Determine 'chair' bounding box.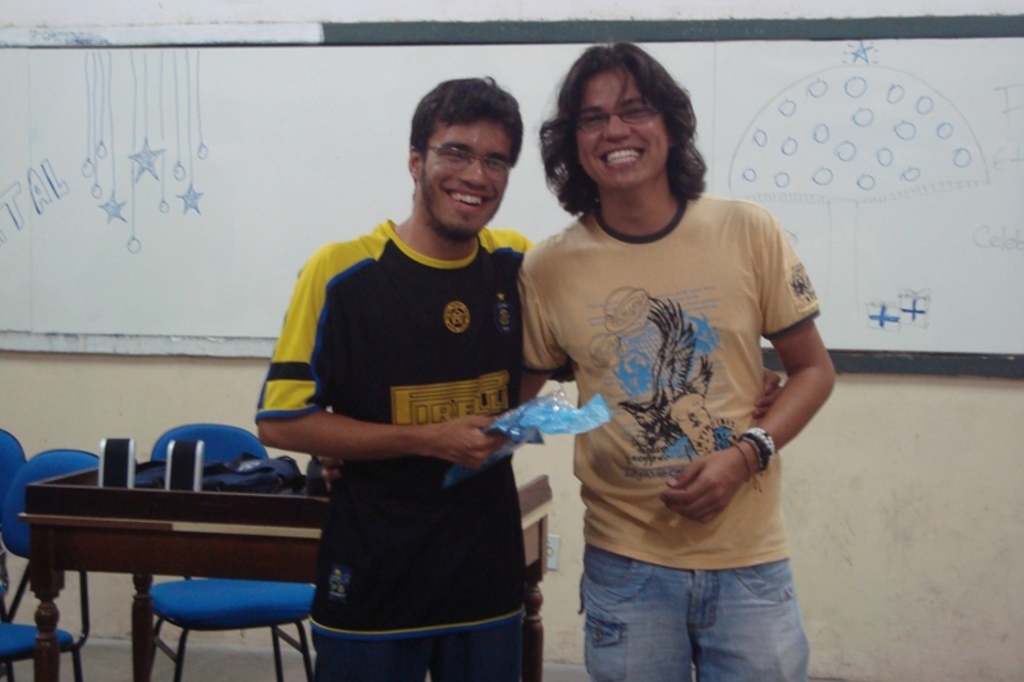
Determined: [x1=0, y1=452, x2=123, y2=681].
